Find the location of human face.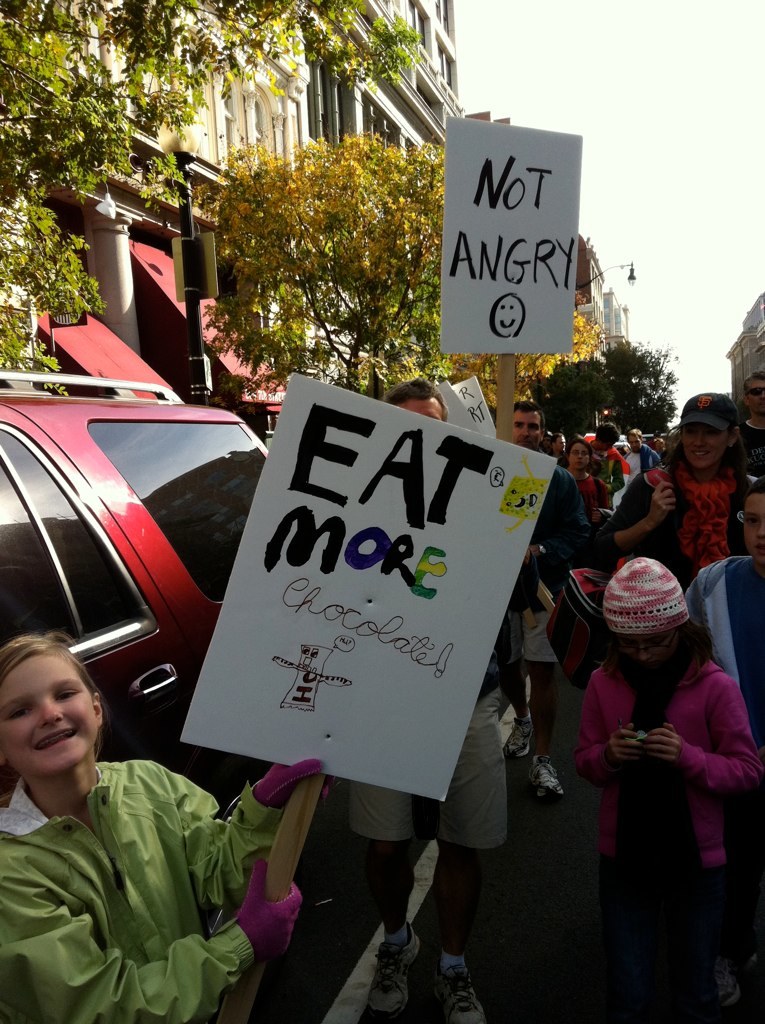
Location: (x1=680, y1=421, x2=726, y2=471).
